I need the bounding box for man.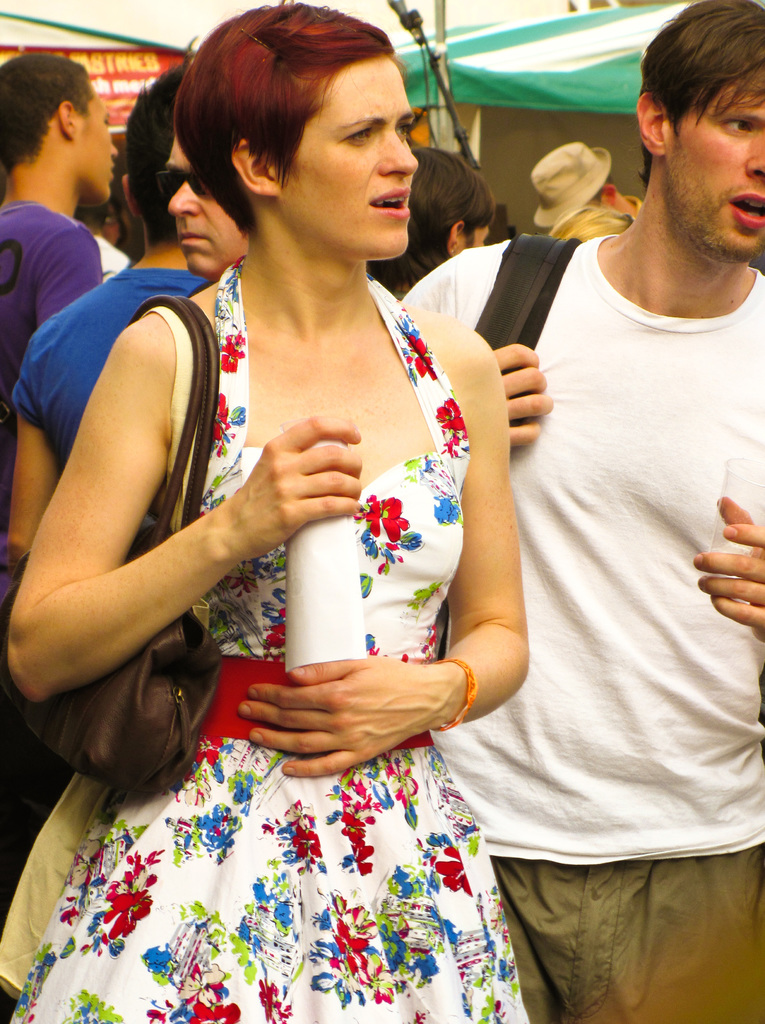
Here it is: <bbox>533, 143, 652, 220</bbox>.
